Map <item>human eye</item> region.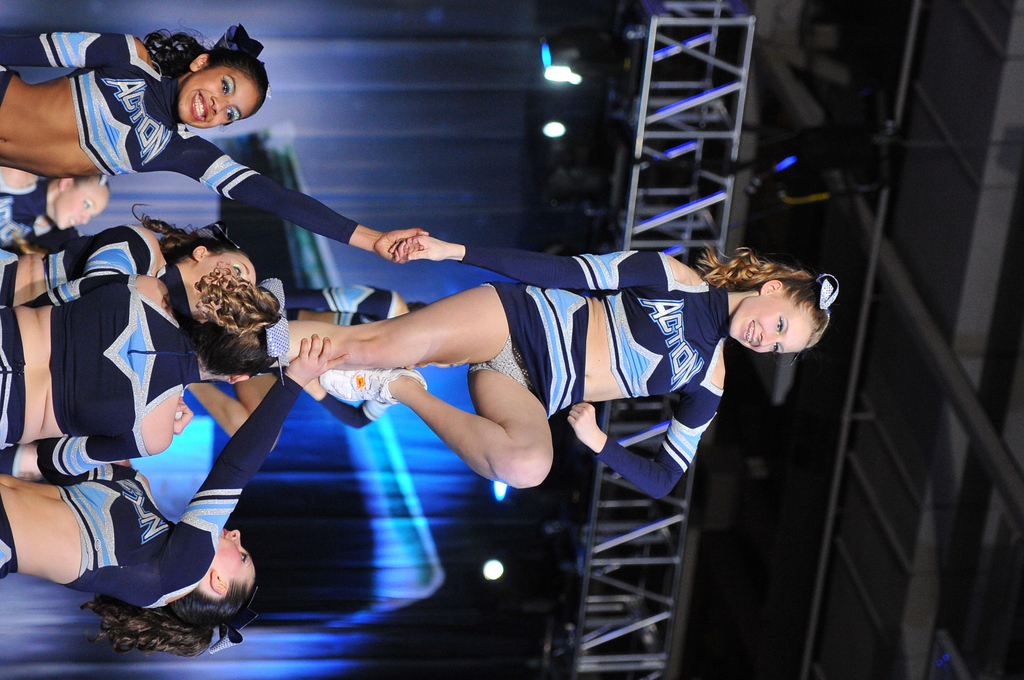
Mapped to 225, 107, 236, 124.
